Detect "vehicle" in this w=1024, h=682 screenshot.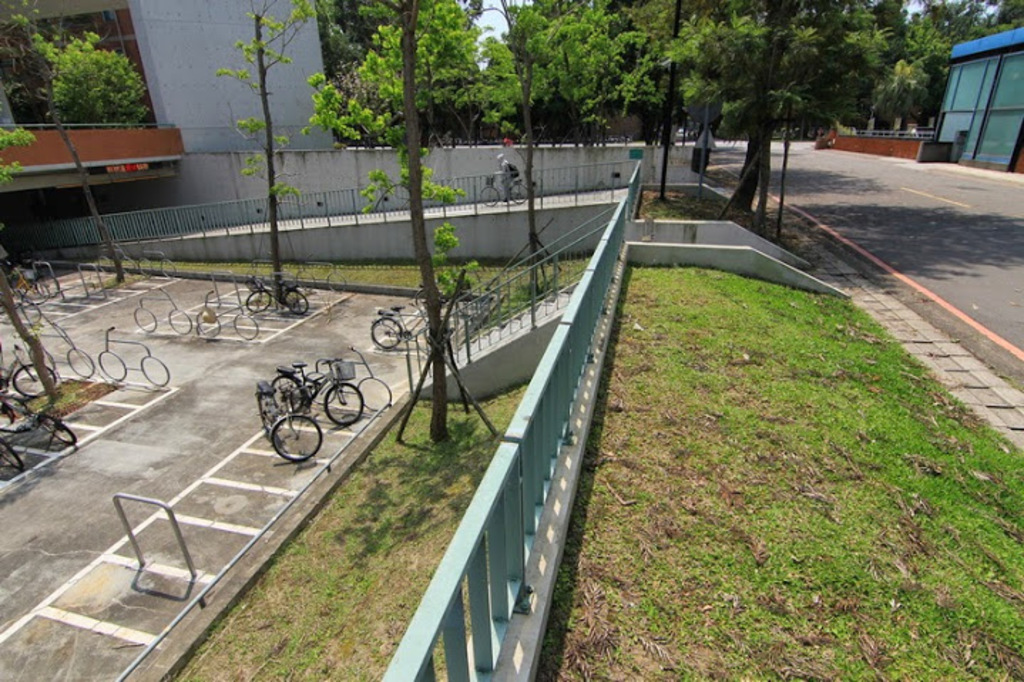
Detection: {"x1": 1, "y1": 346, "x2": 66, "y2": 400}.
